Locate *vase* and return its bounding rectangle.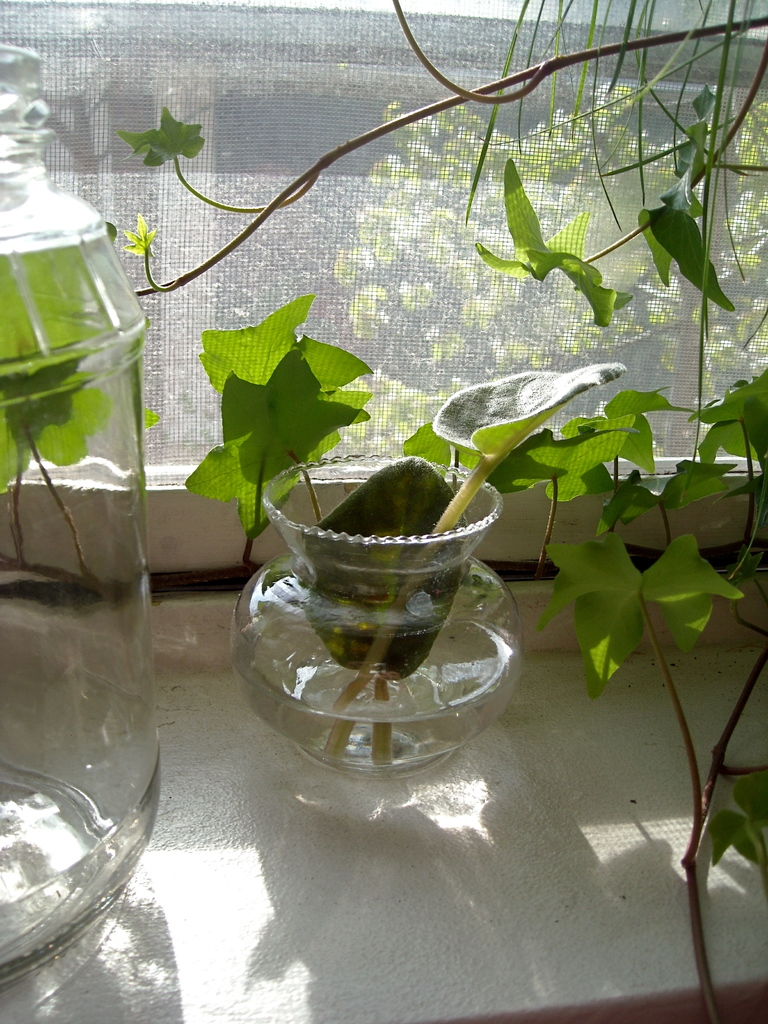
box=[0, 40, 163, 1020].
